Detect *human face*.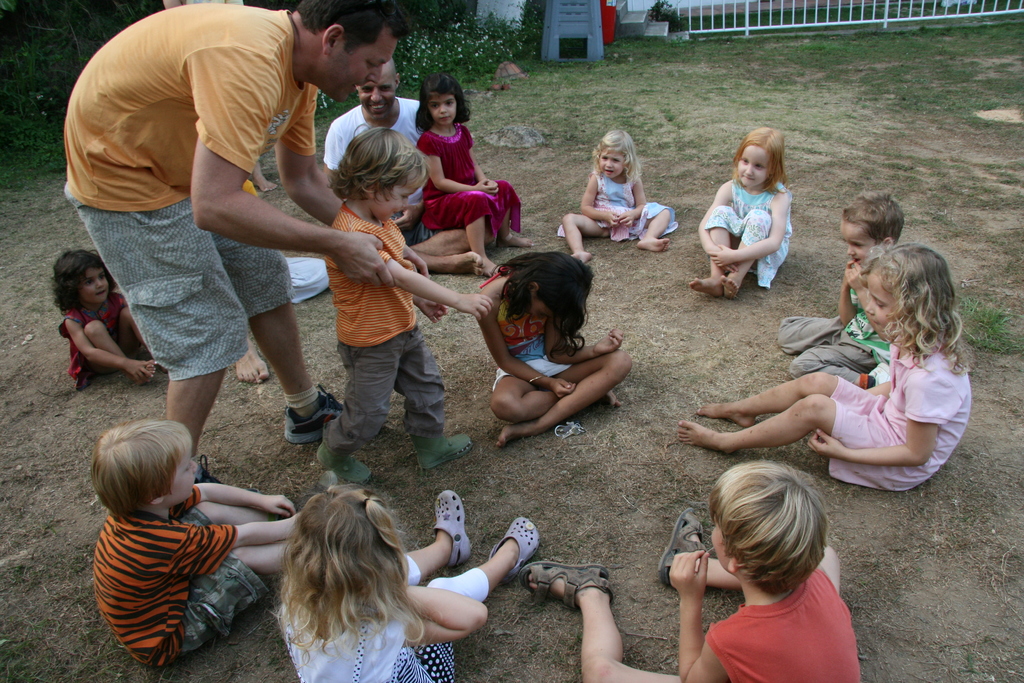
Detected at l=836, t=218, r=874, b=264.
